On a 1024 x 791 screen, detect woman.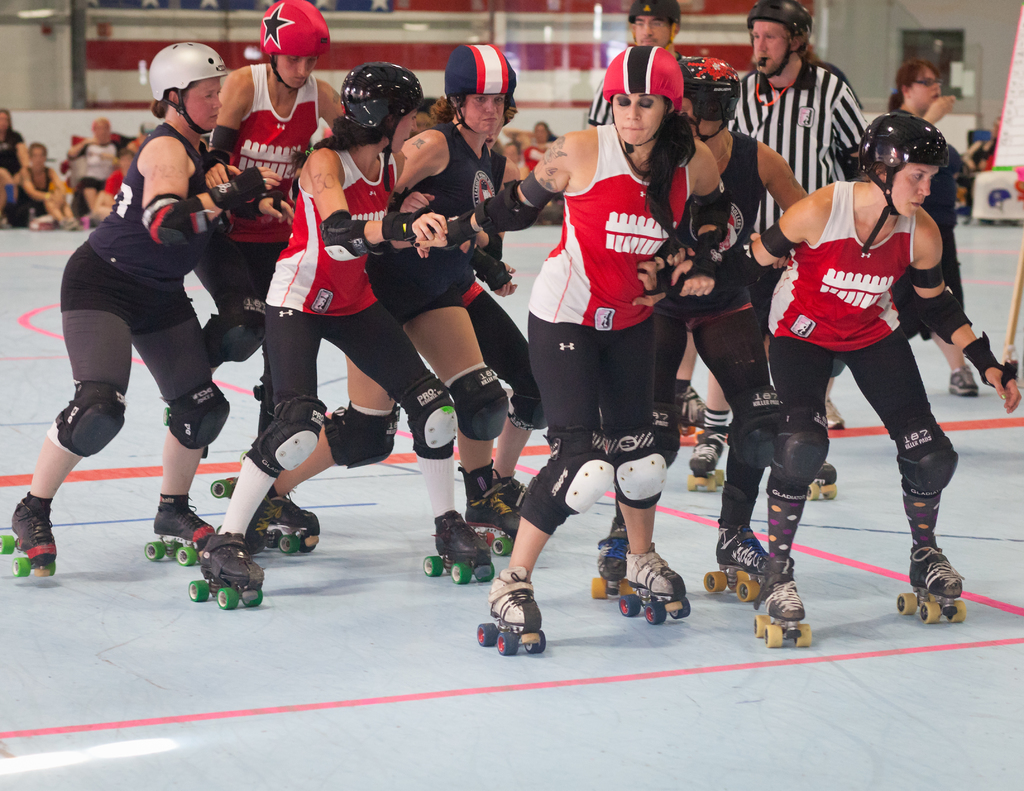
961,109,1010,168.
